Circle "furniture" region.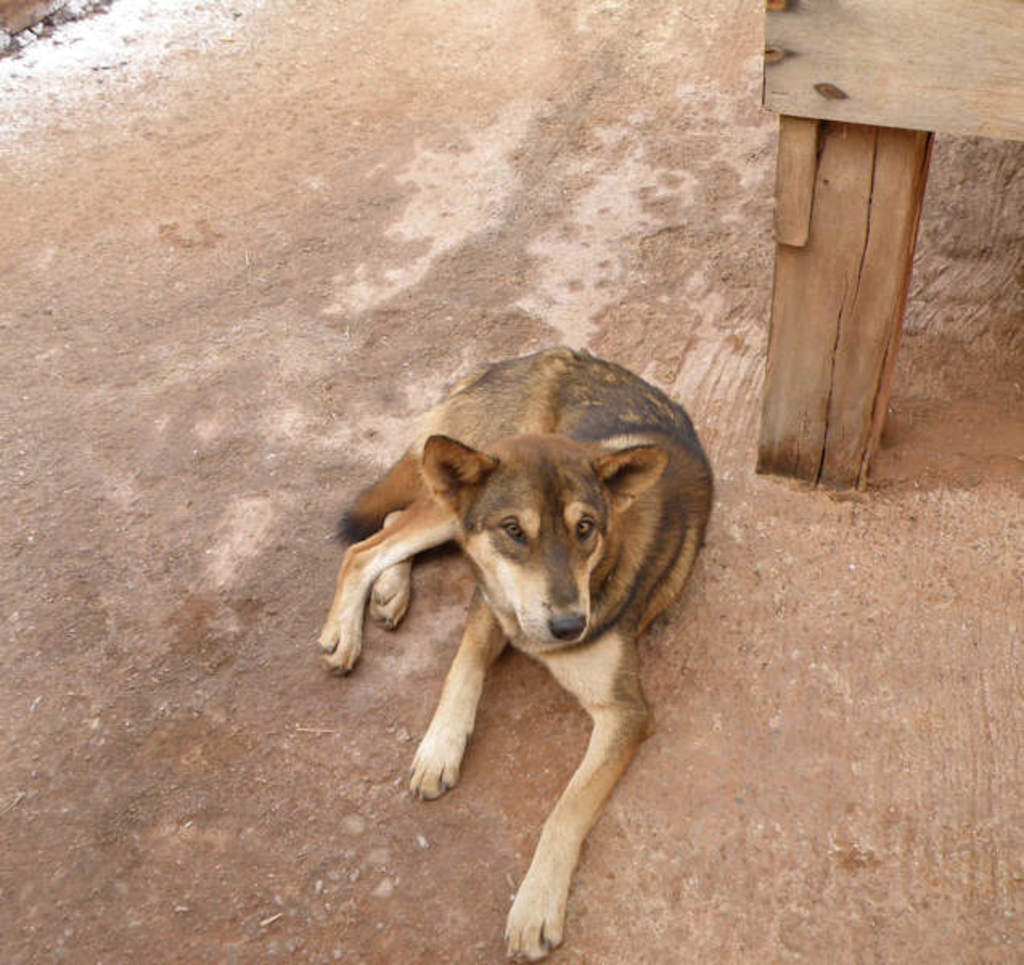
Region: 756,0,1022,495.
